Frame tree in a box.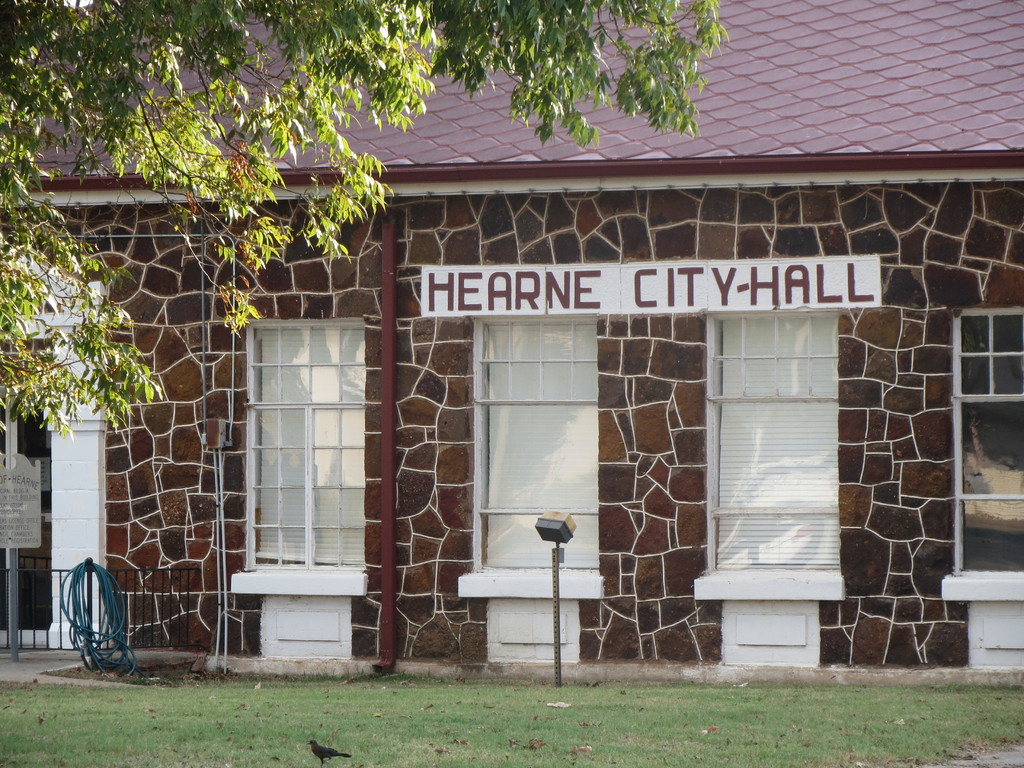
(0, 3, 732, 444).
